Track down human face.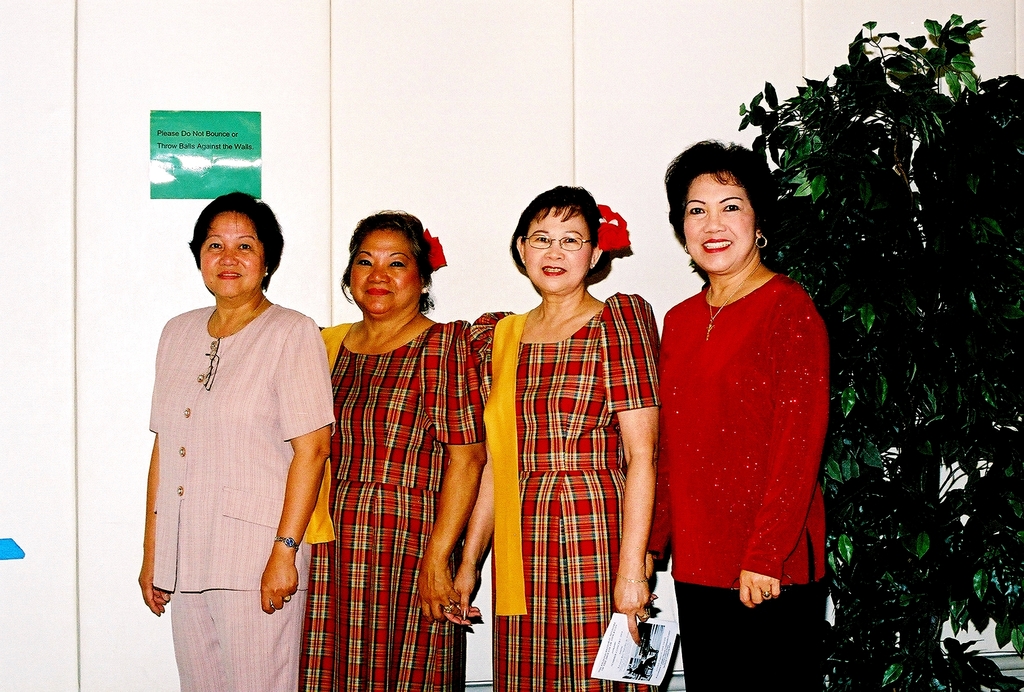
Tracked to left=525, top=207, right=593, bottom=291.
